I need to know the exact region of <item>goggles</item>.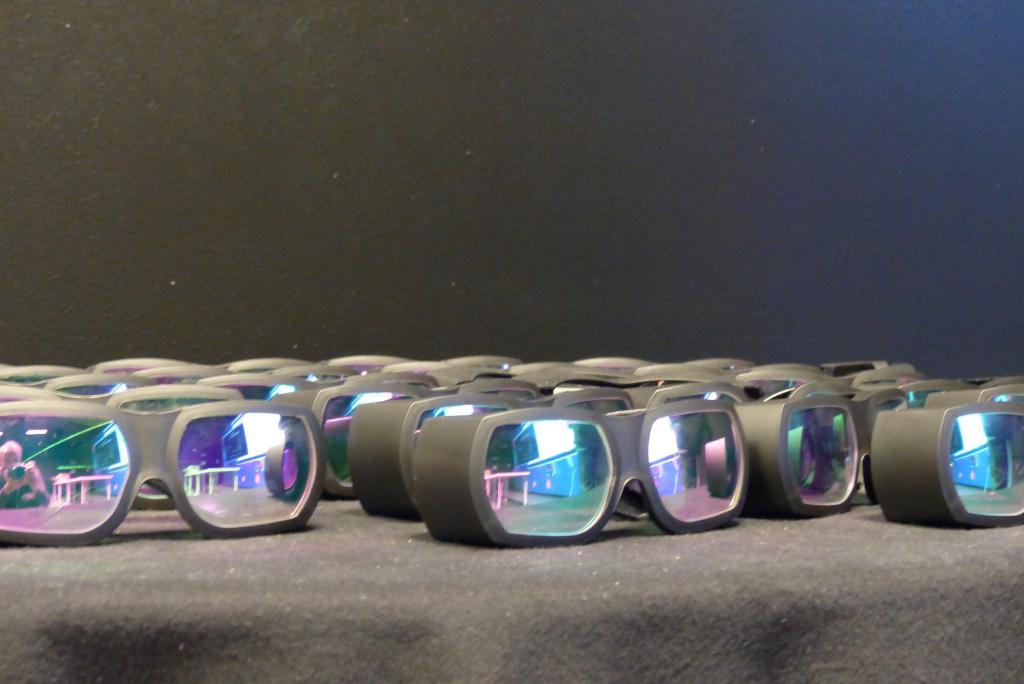
Region: (x1=0, y1=396, x2=328, y2=549).
